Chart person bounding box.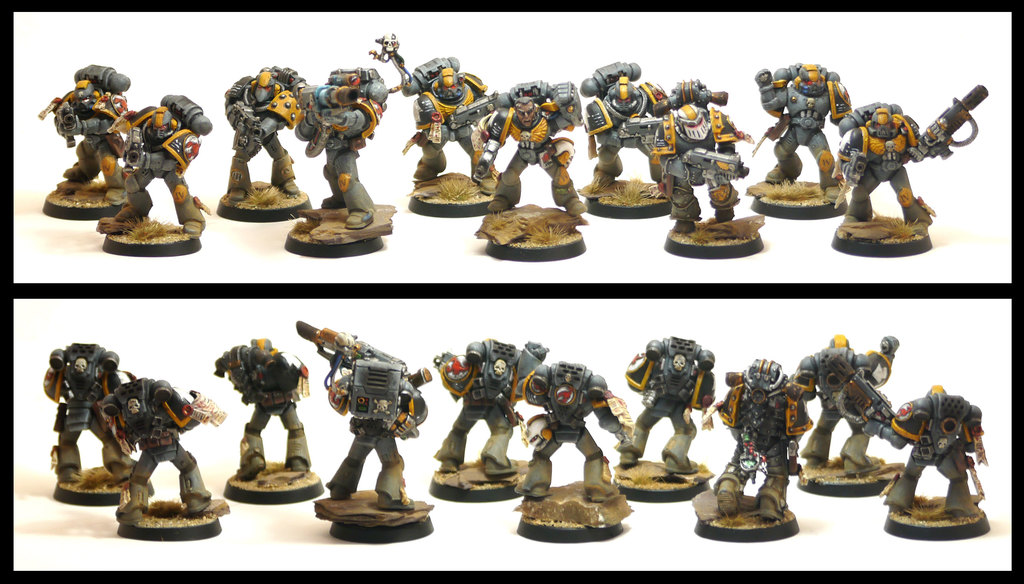
Charted: Rect(707, 360, 812, 528).
